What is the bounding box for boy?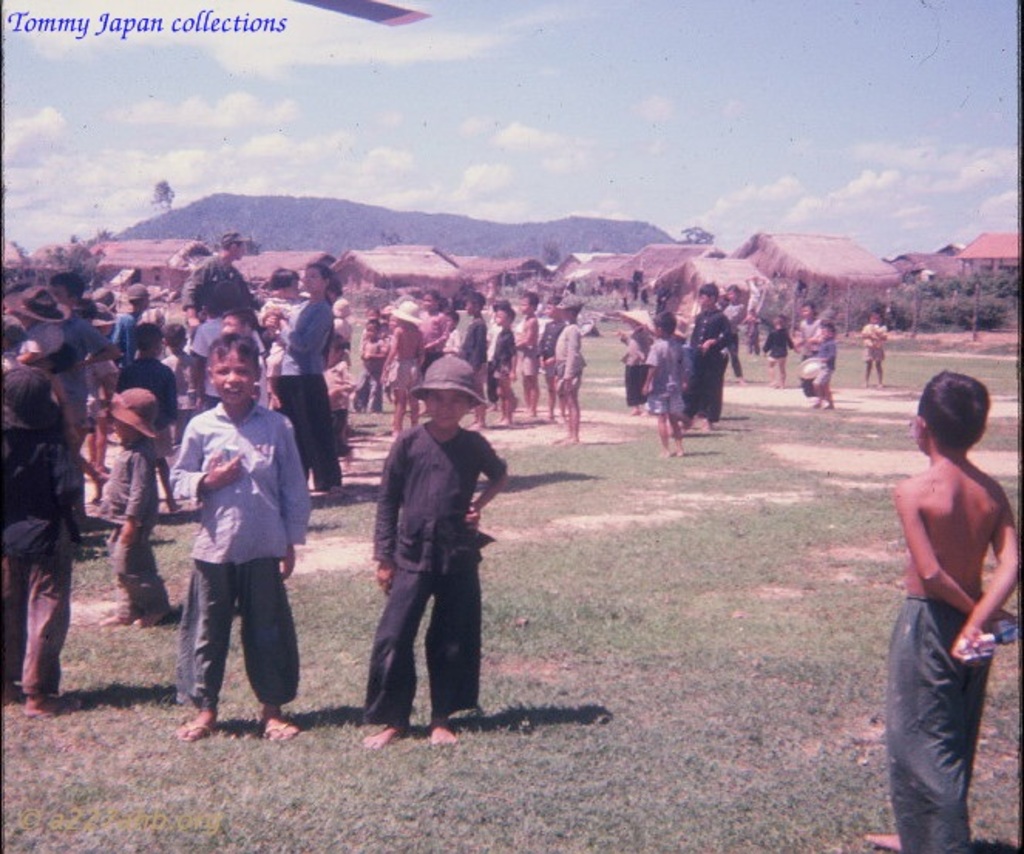
locate(355, 323, 394, 403).
